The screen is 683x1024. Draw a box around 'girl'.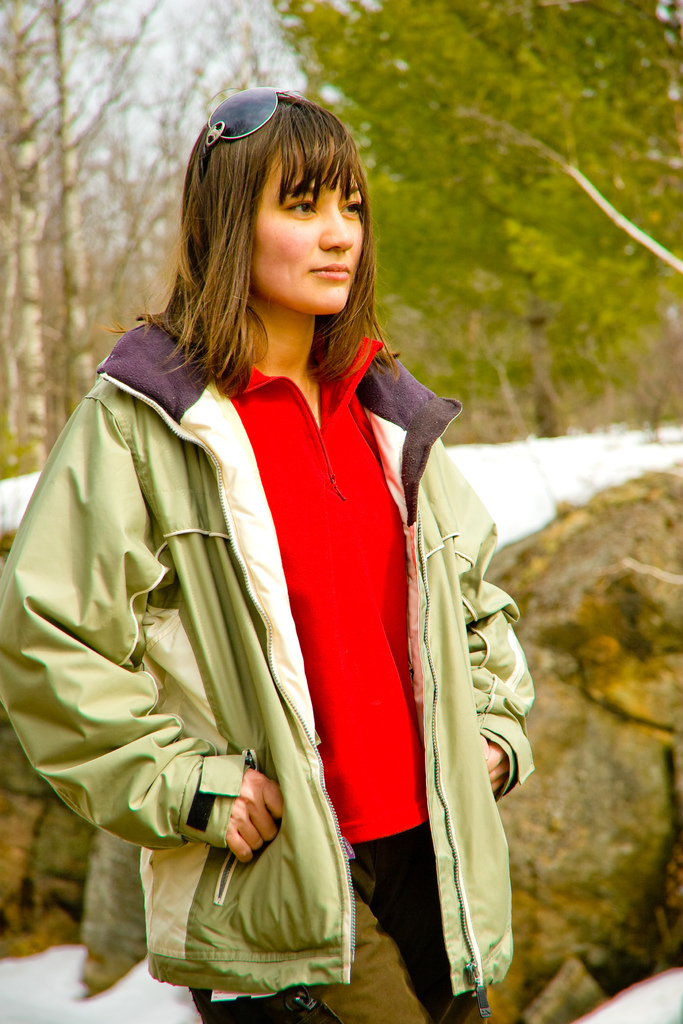
bbox=[0, 81, 524, 1023].
